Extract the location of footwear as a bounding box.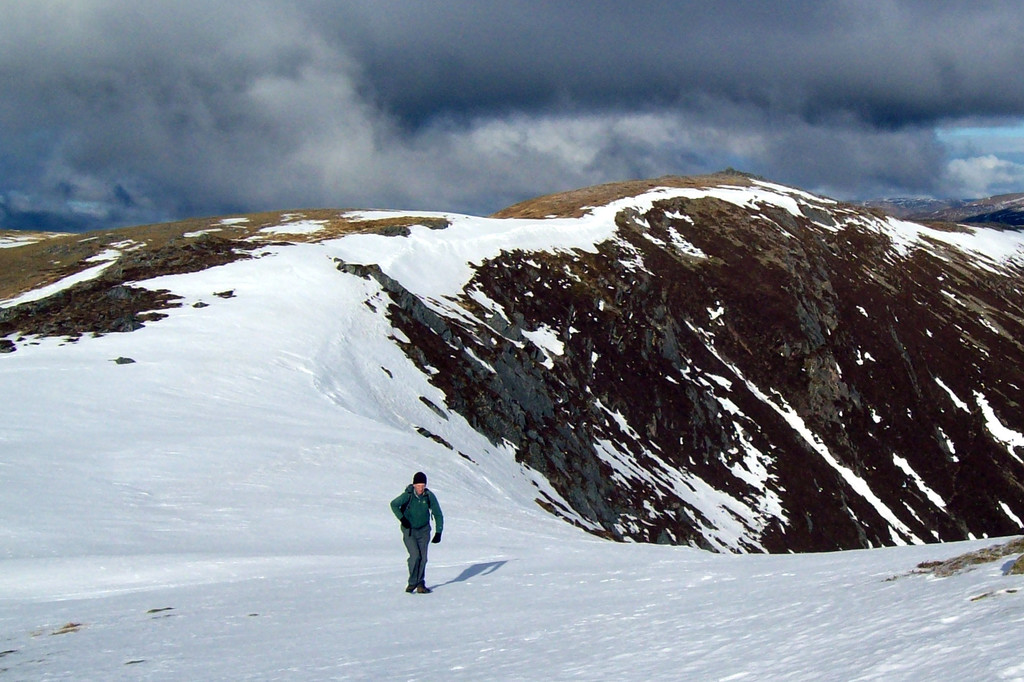
x1=404 y1=584 x2=414 y2=592.
